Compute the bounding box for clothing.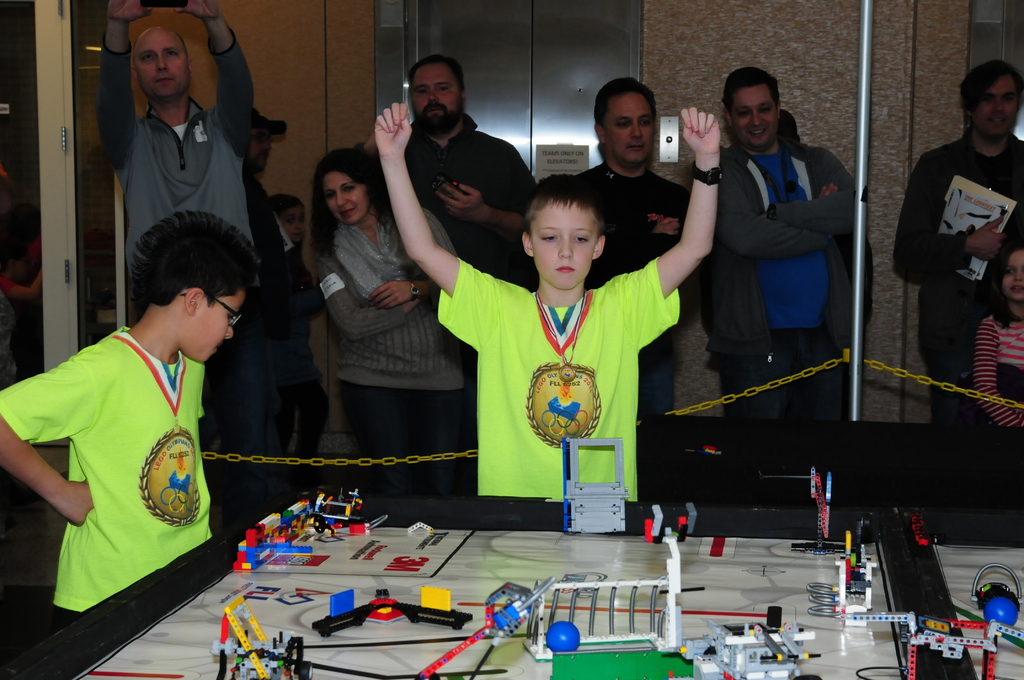
BBox(583, 165, 678, 266).
